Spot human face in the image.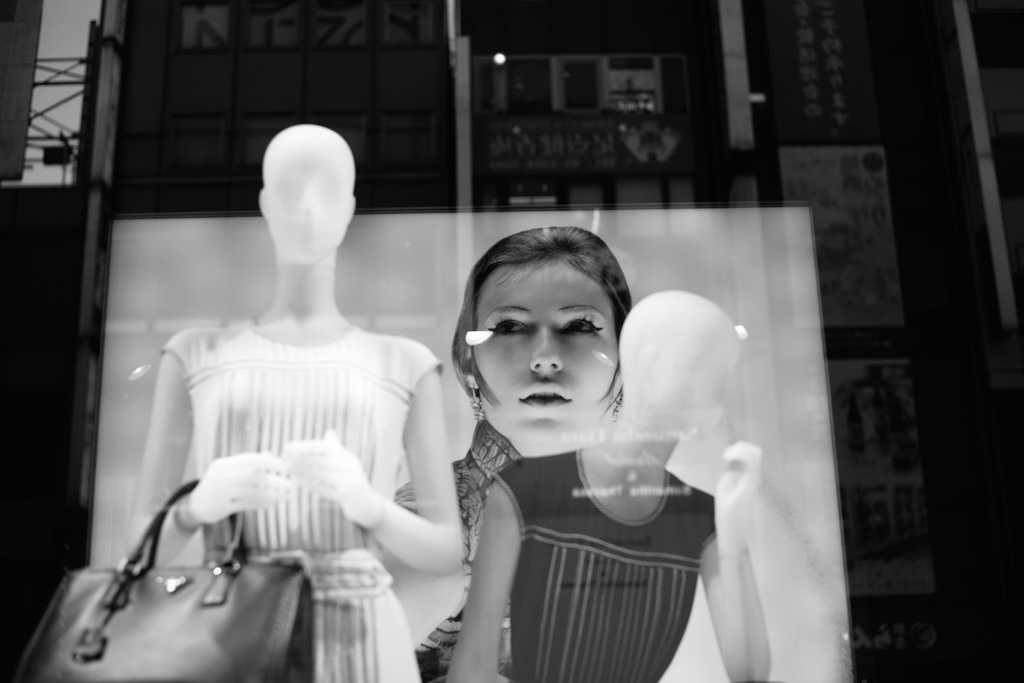
human face found at rect(470, 243, 618, 441).
